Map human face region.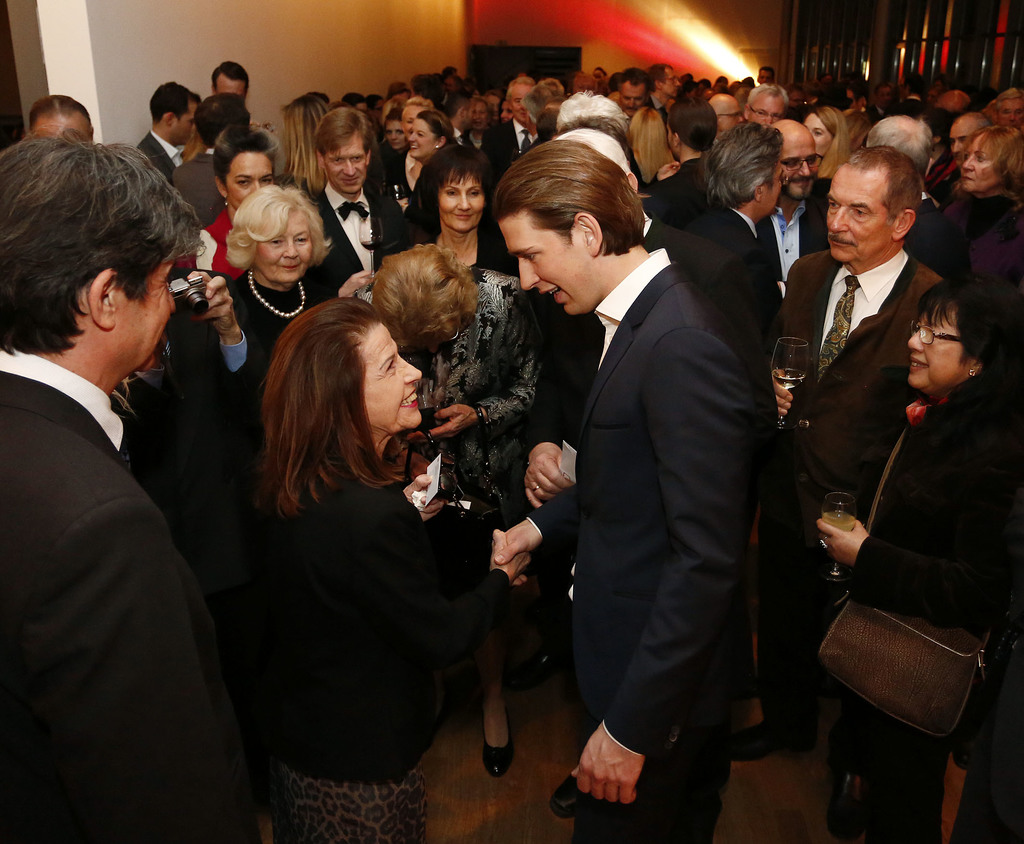
Mapped to [x1=114, y1=258, x2=175, y2=369].
